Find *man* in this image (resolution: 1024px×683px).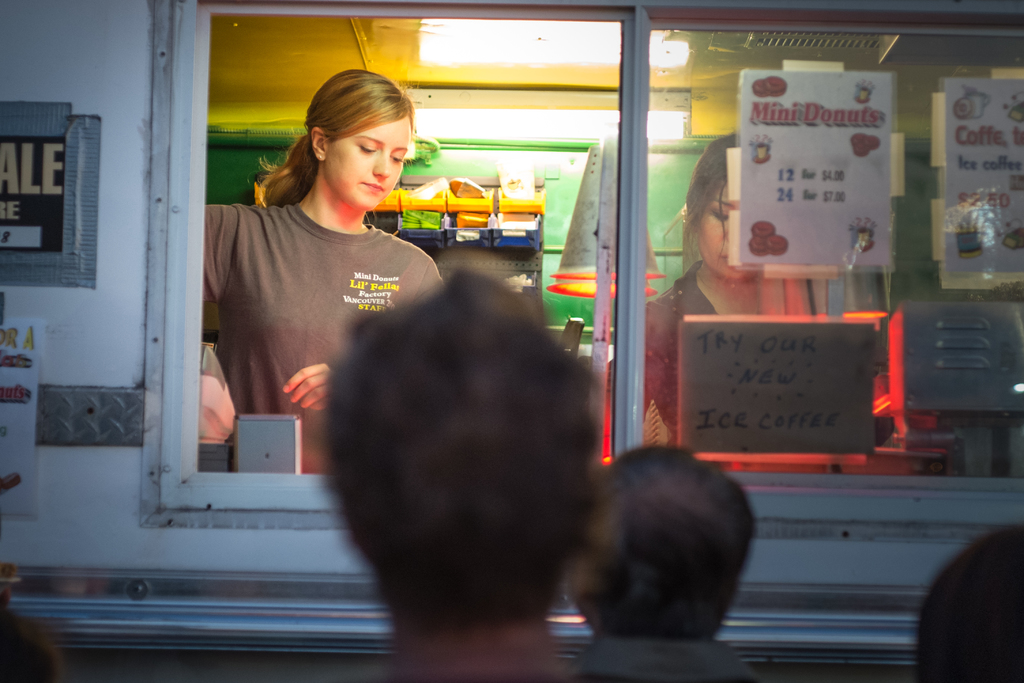
Rect(324, 259, 597, 682).
